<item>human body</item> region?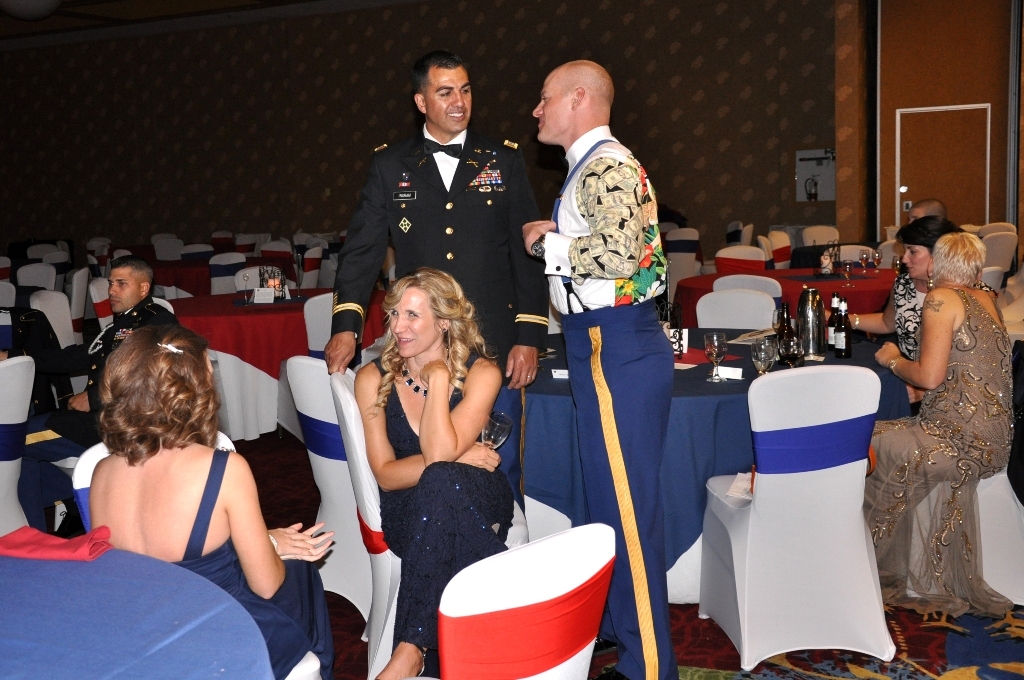
rect(865, 278, 1018, 613)
